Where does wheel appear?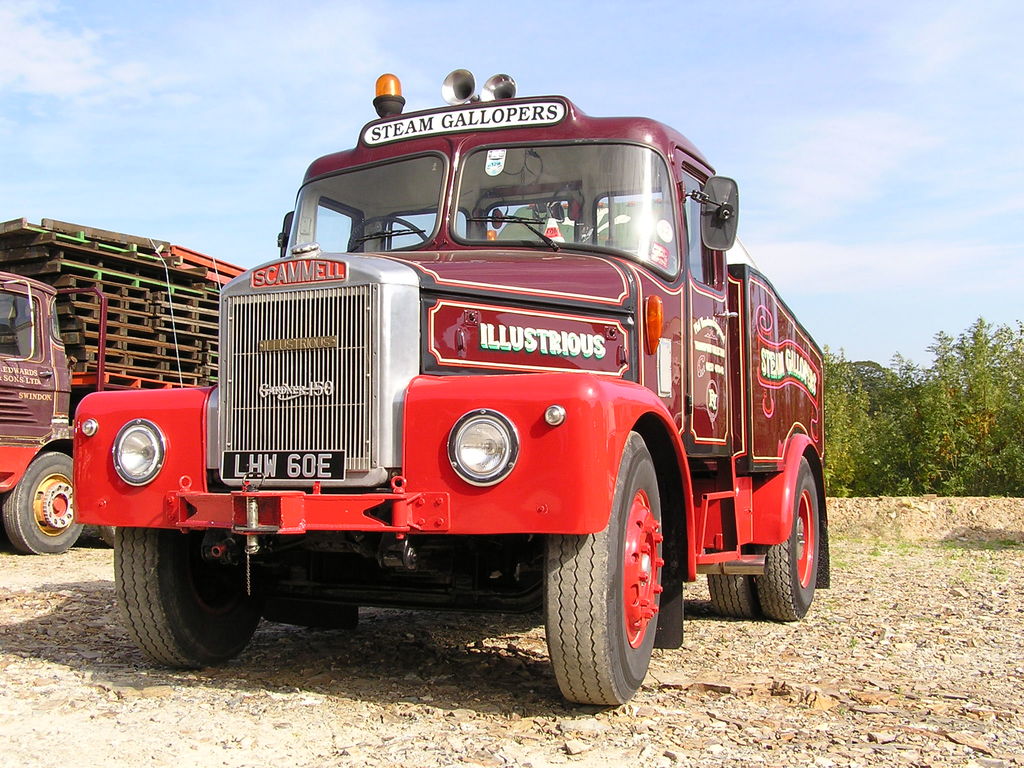
Appears at <region>350, 213, 432, 254</region>.
